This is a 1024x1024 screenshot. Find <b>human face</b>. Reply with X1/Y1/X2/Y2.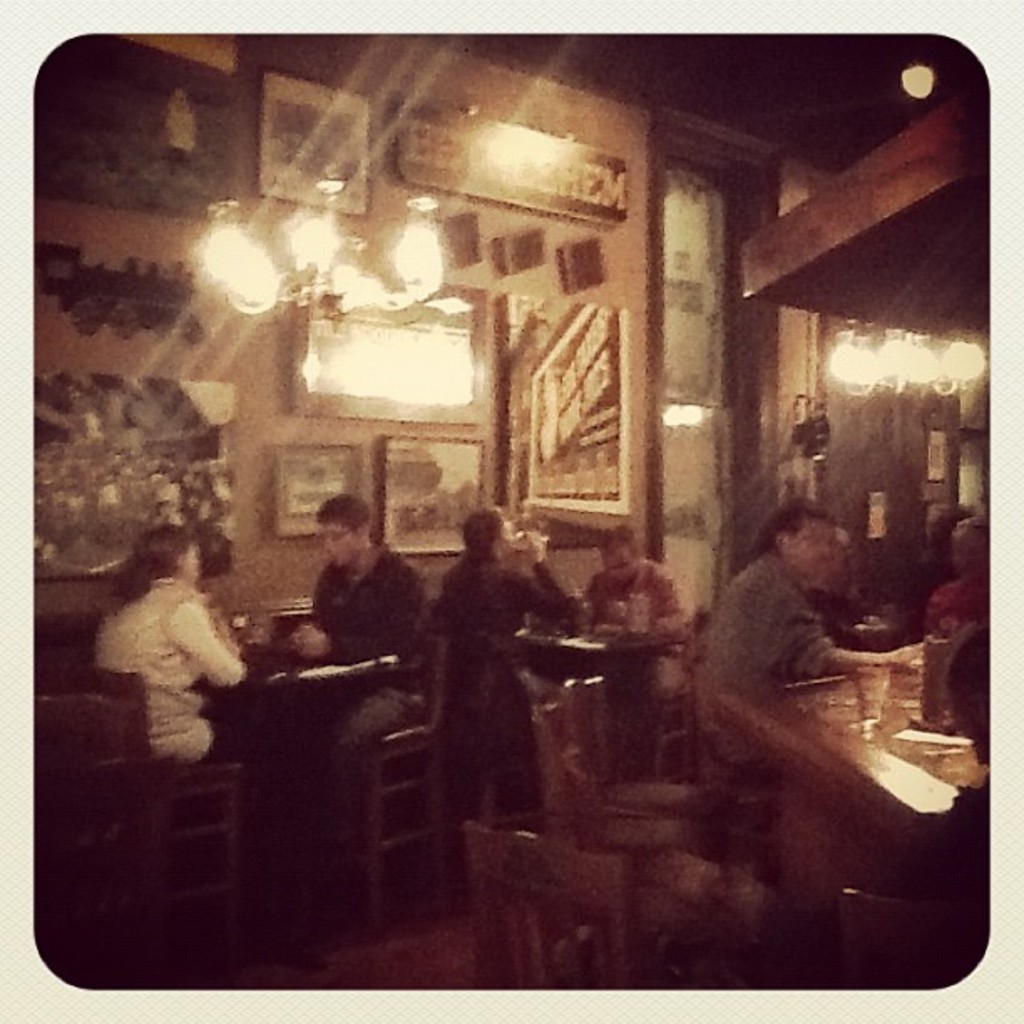
599/547/629/582.
